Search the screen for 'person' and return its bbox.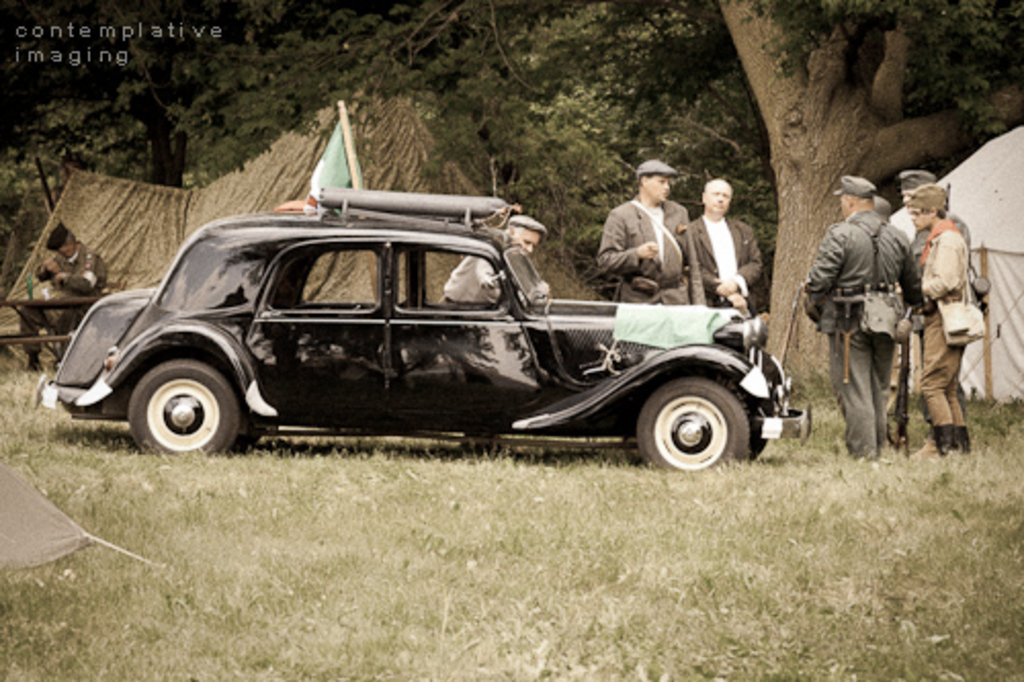
Found: left=438, top=211, right=543, bottom=305.
